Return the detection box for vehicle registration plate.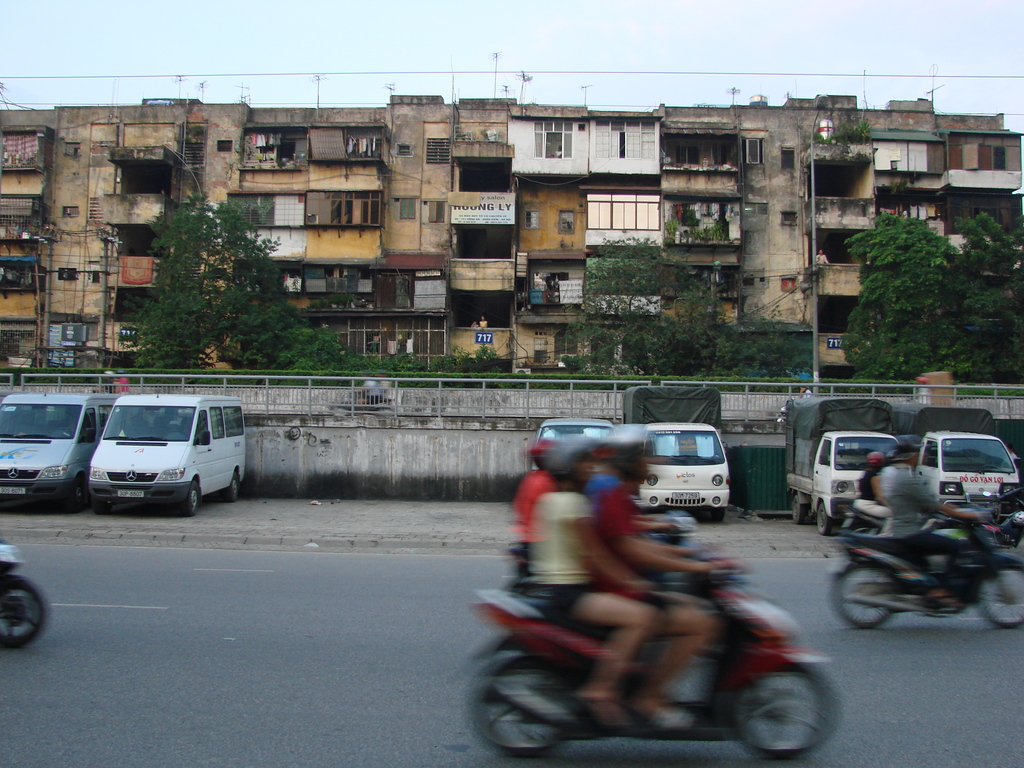
locate(0, 487, 24, 492).
